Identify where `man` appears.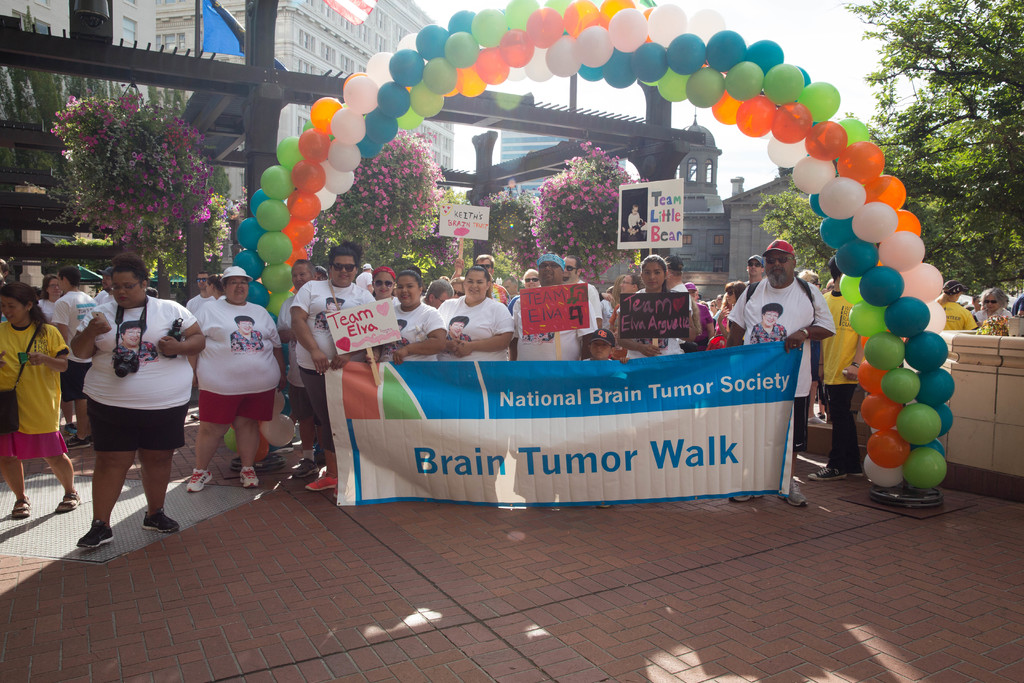
Appears at l=724, t=243, r=835, b=507.
